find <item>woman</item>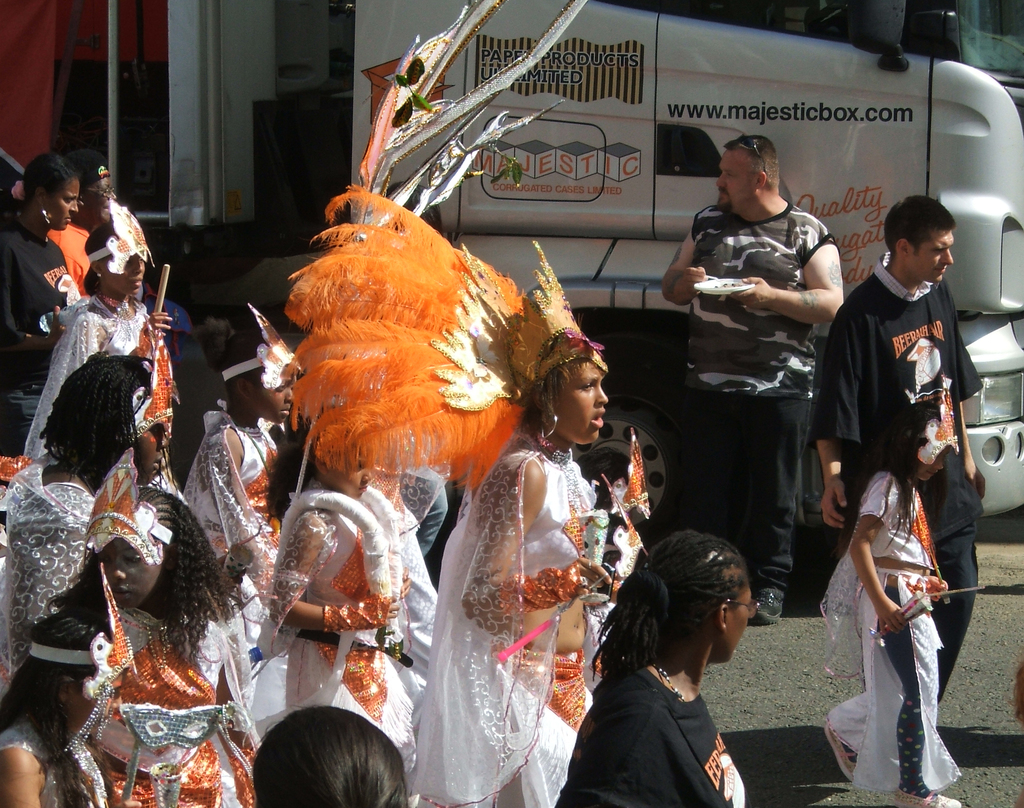
{"left": 0, "top": 155, "right": 97, "bottom": 461}
